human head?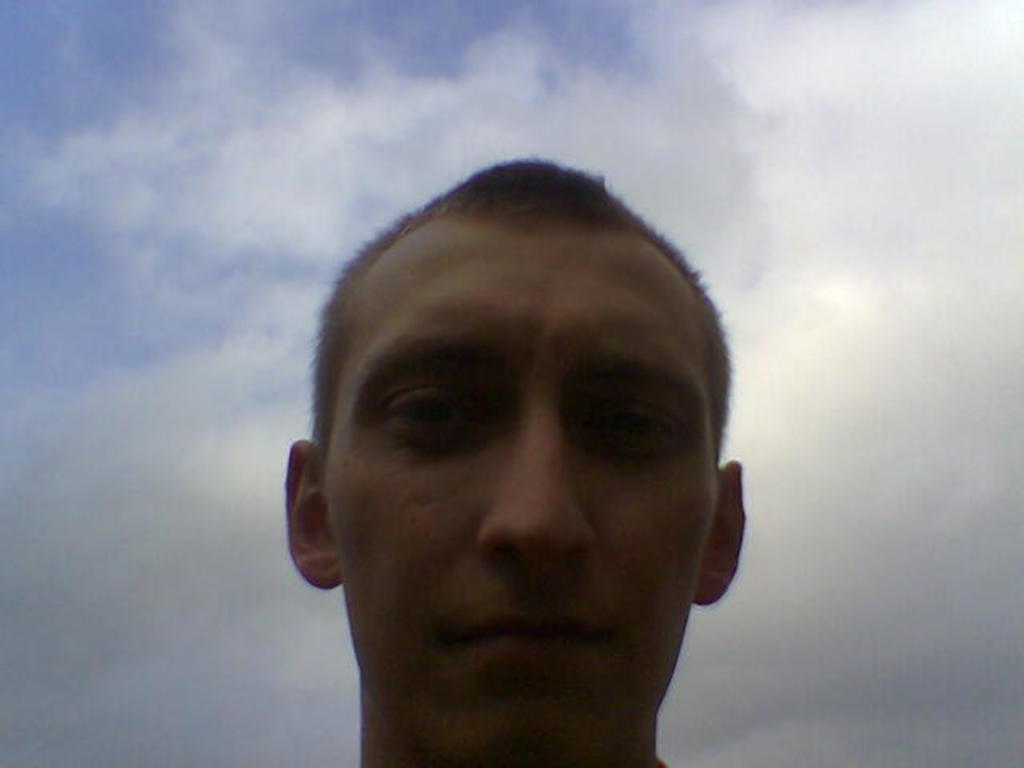
select_region(286, 158, 747, 766)
